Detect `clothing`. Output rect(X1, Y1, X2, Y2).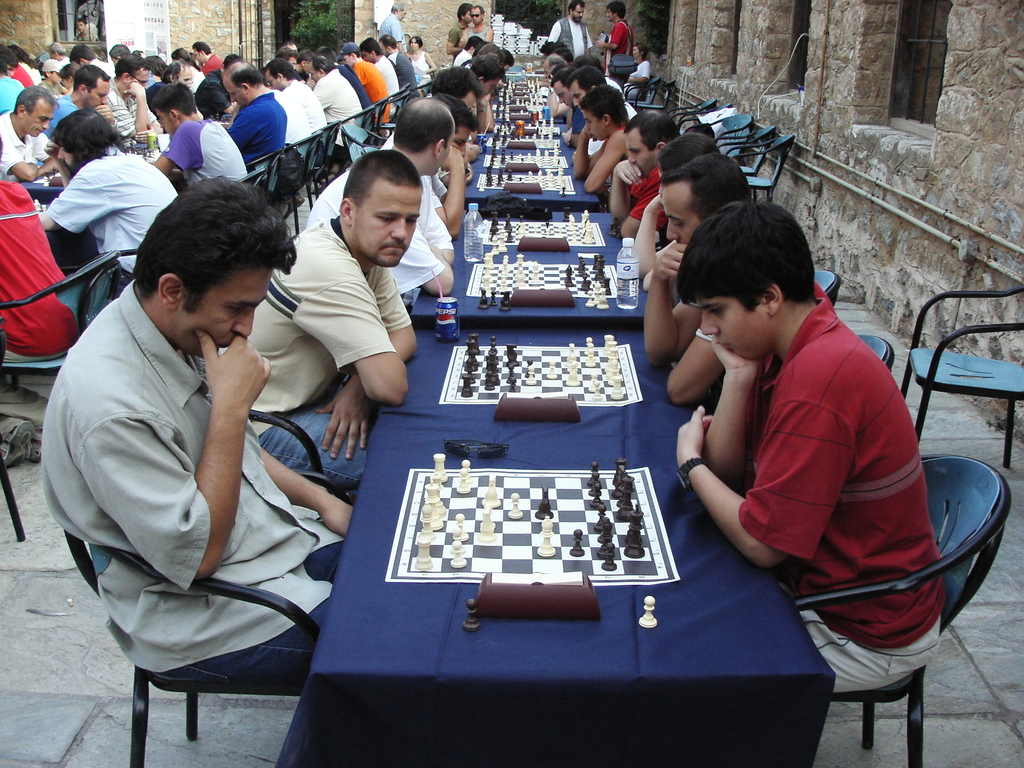
rect(546, 14, 593, 58).
